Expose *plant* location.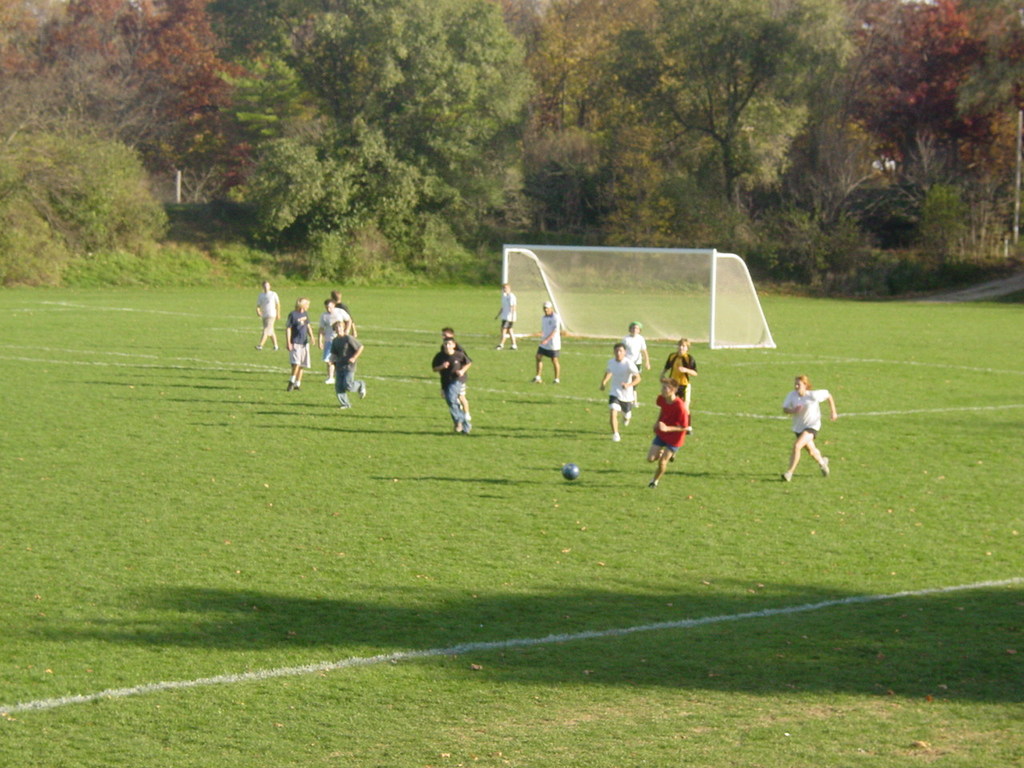
Exposed at 273 218 430 290.
